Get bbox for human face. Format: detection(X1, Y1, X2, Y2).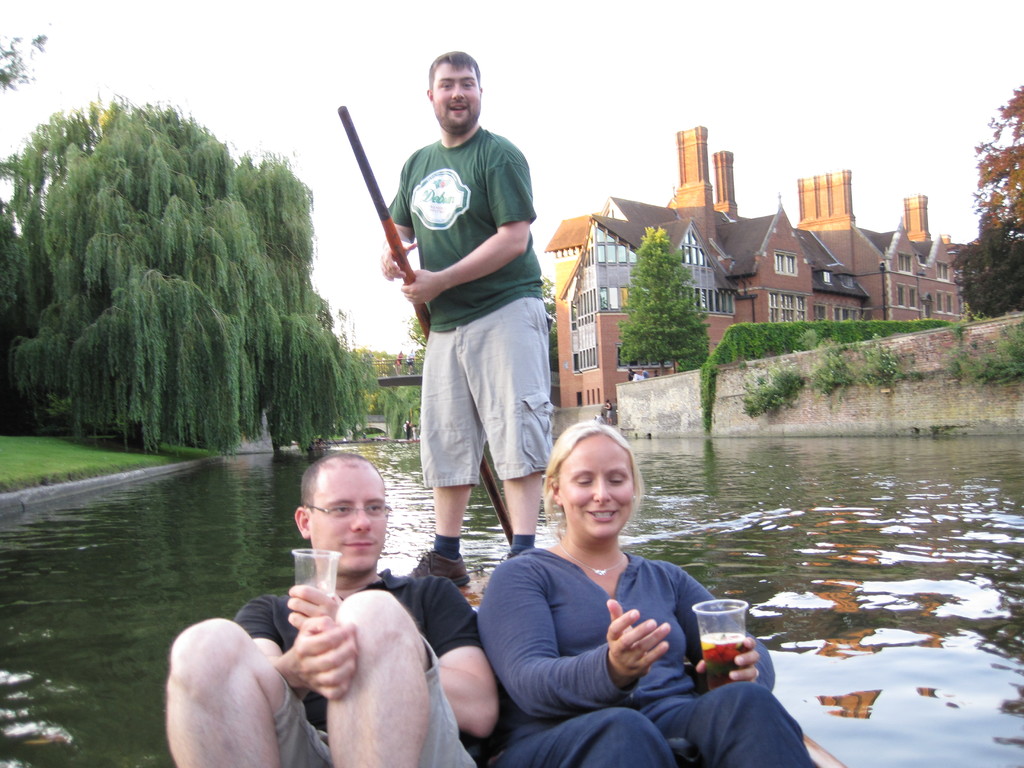
detection(301, 465, 392, 587).
